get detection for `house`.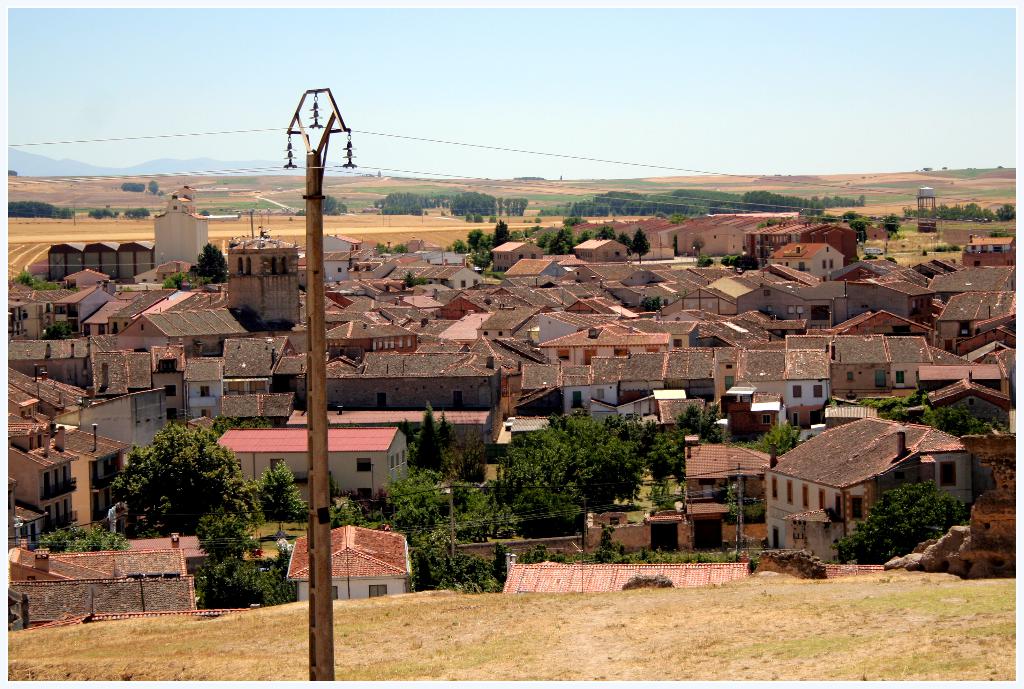
Detection: select_region(775, 240, 856, 286).
